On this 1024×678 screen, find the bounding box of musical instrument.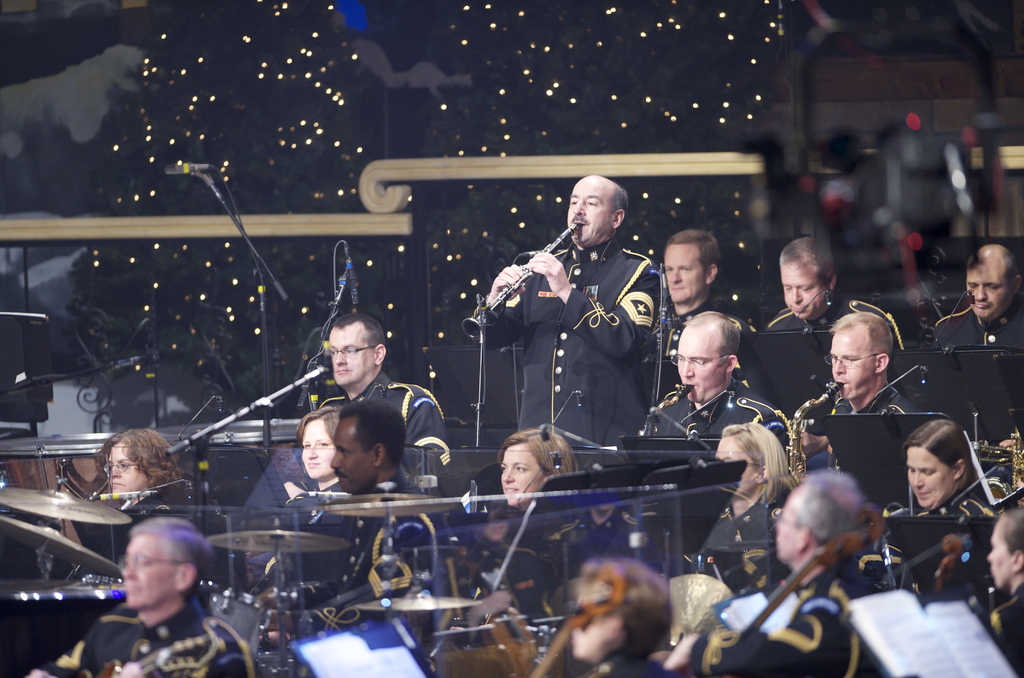
Bounding box: region(695, 522, 871, 677).
